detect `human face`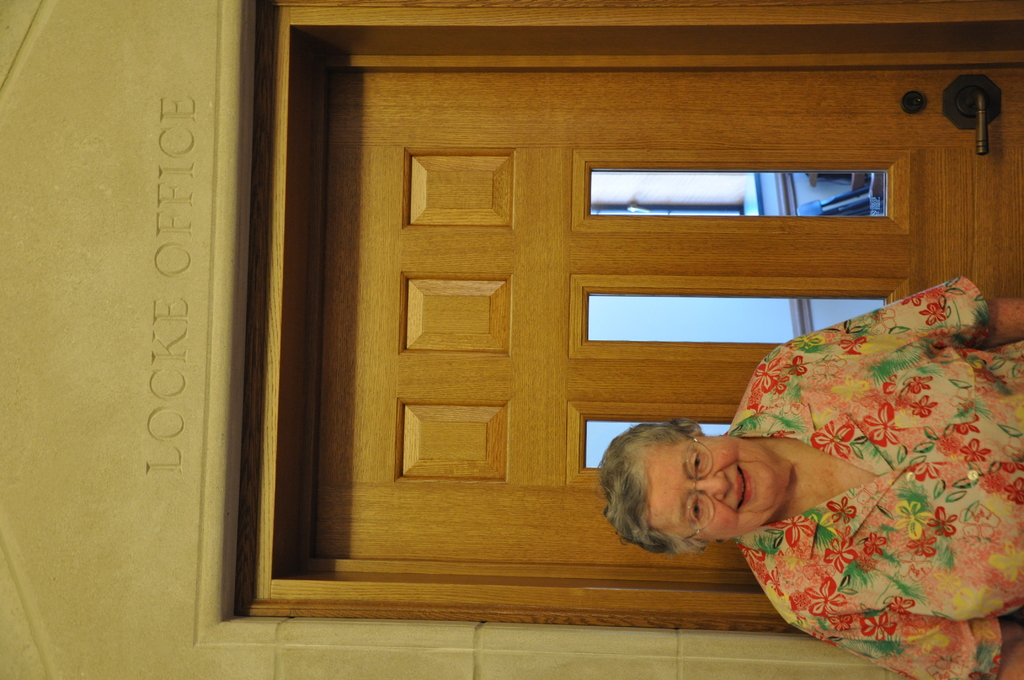
(648, 437, 783, 539)
